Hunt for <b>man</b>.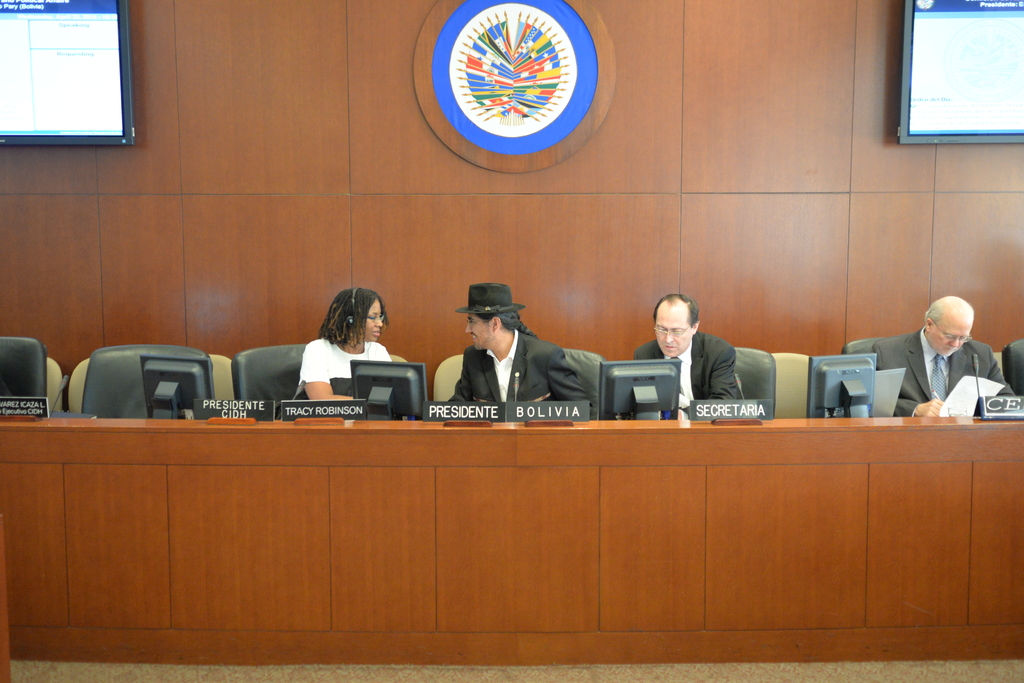
Hunted down at box=[447, 280, 589, 403].
